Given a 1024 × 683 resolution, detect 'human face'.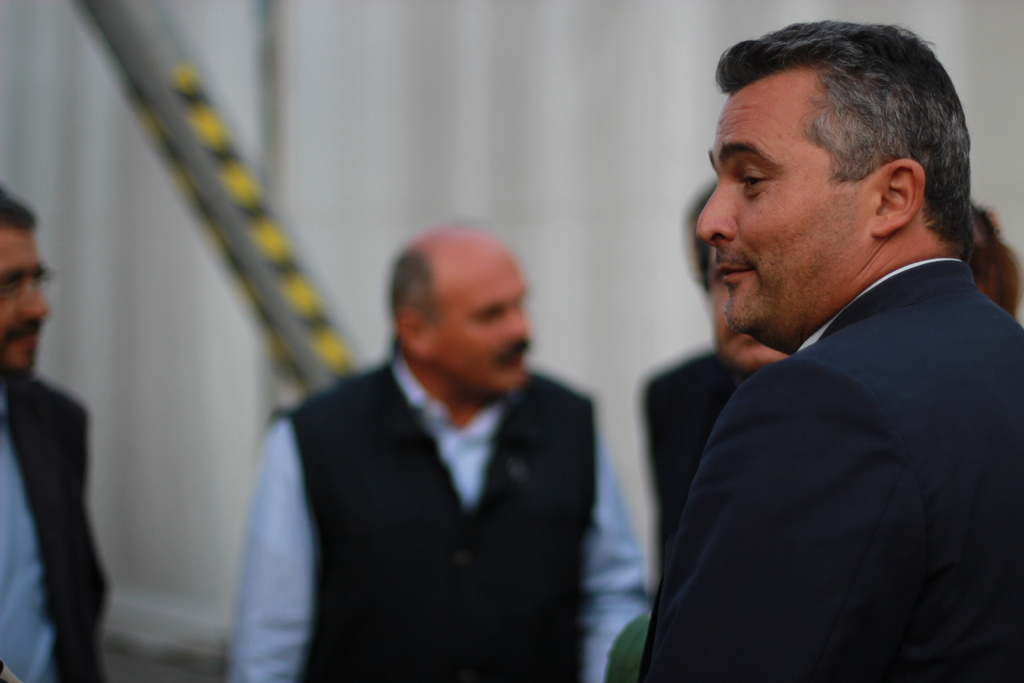
[695, 95, 860, 327].
